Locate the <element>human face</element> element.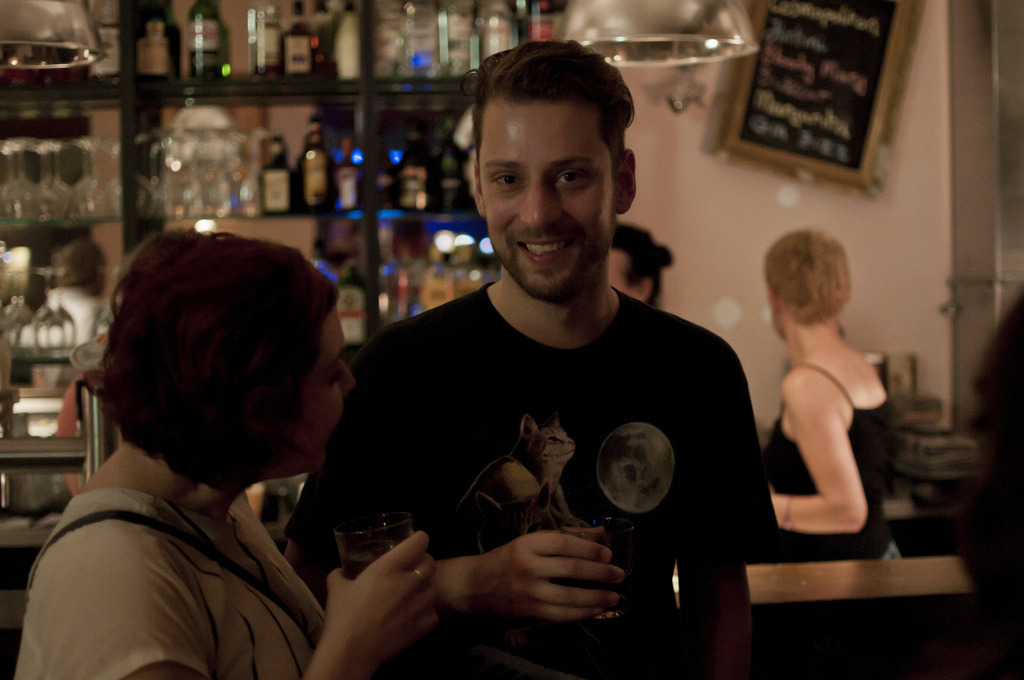
Element bbox: (x1=608, y1=245, x2=637, y2=294).
